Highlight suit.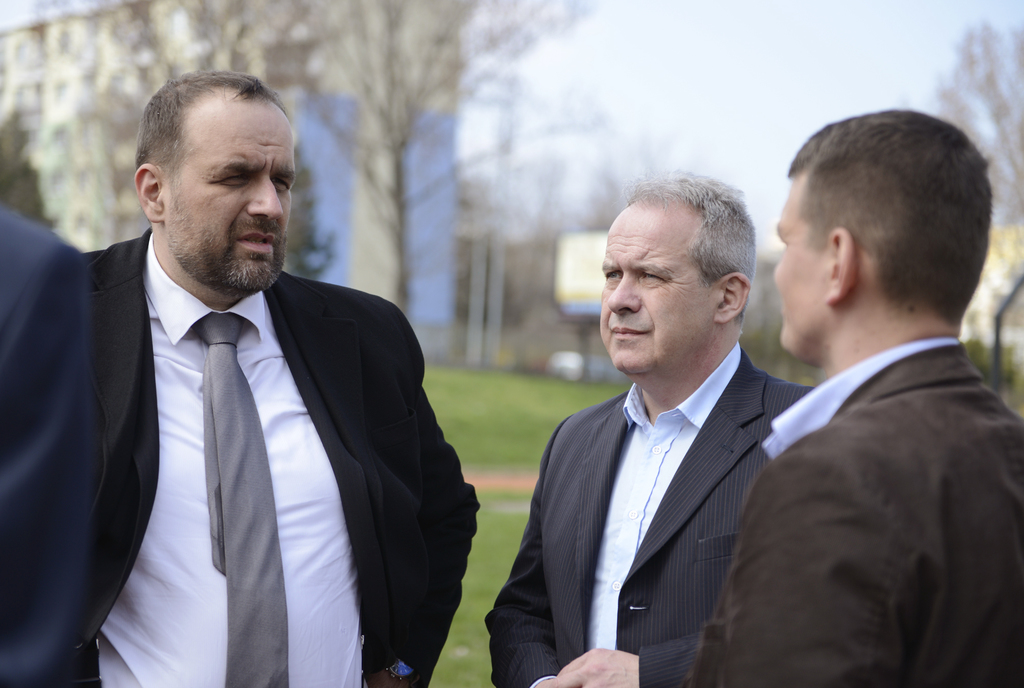
Highlighted region: left=87, top=225, right=482, bottom=687.
